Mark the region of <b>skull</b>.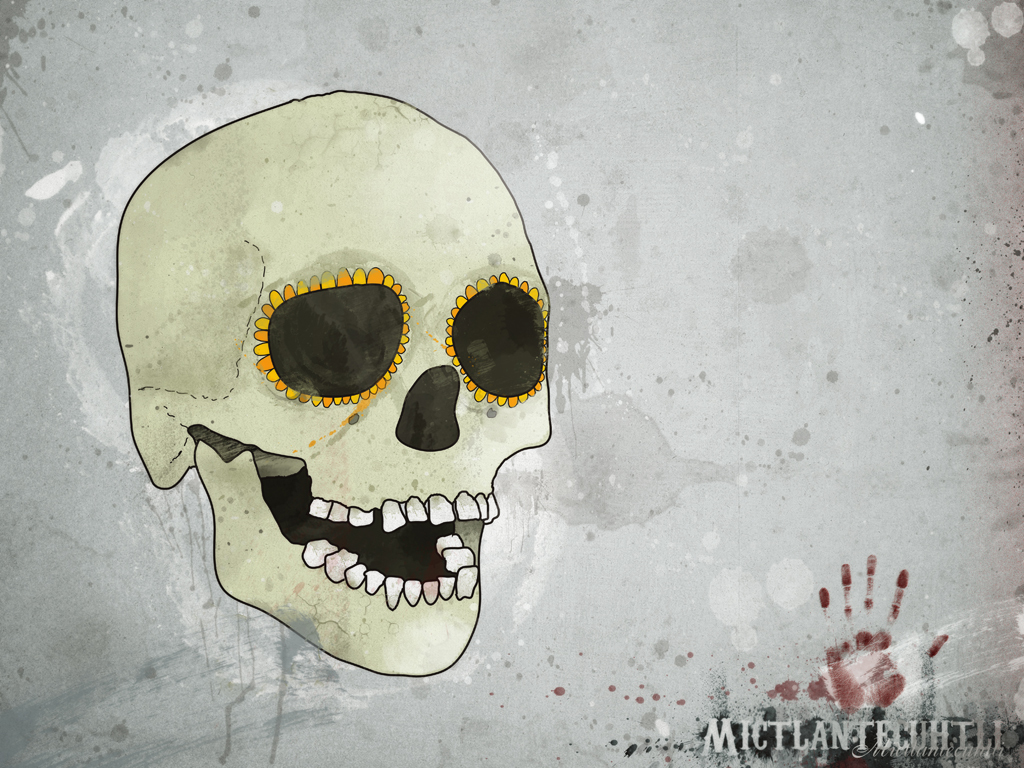
Region: <bbox>114, 88, 553, 673</bbox>.
